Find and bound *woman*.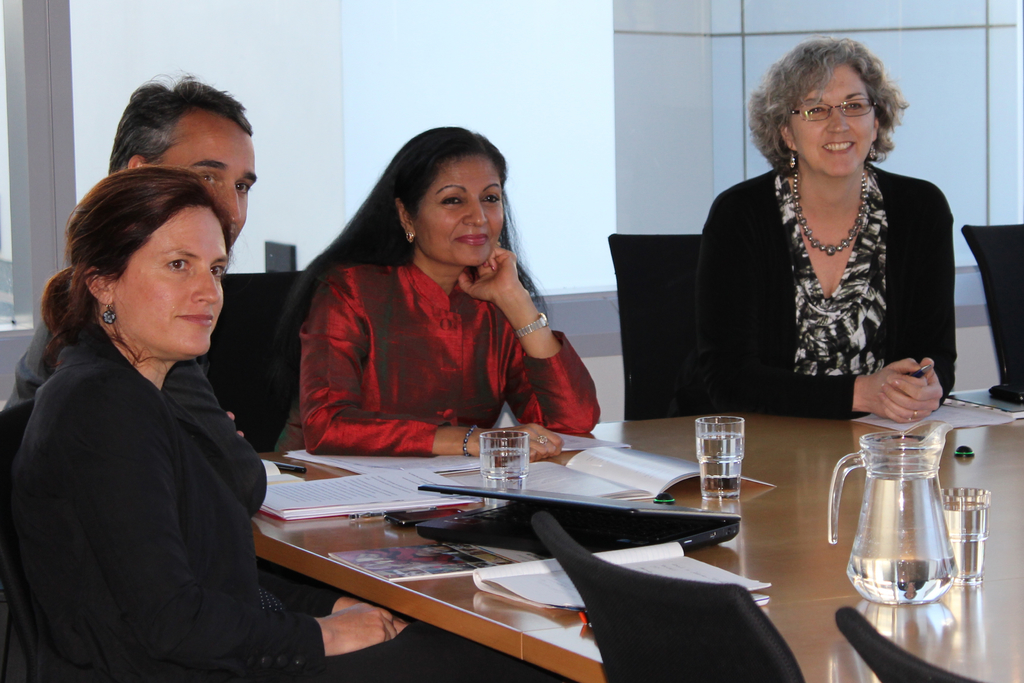
Bound: {"x1": 0, "y1": 163, "x2": 524, "y2": 682}.
